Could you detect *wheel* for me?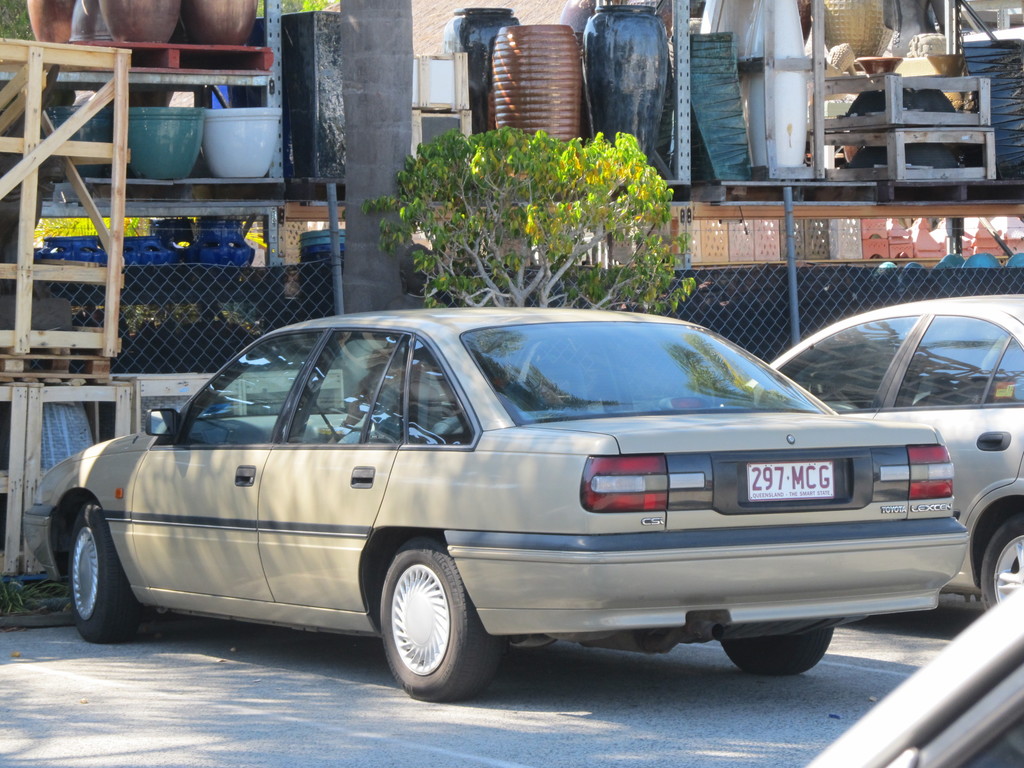
Detection result: (x1=721, y1=625, x2=833, y2=676).
